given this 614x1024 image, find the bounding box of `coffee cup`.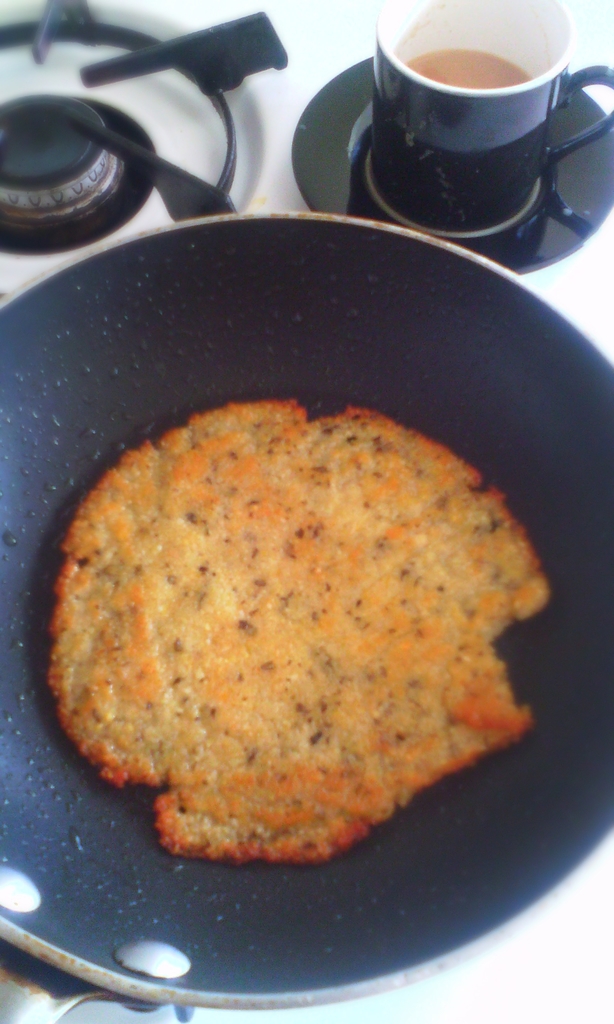
(369, 0, 613, 236).
